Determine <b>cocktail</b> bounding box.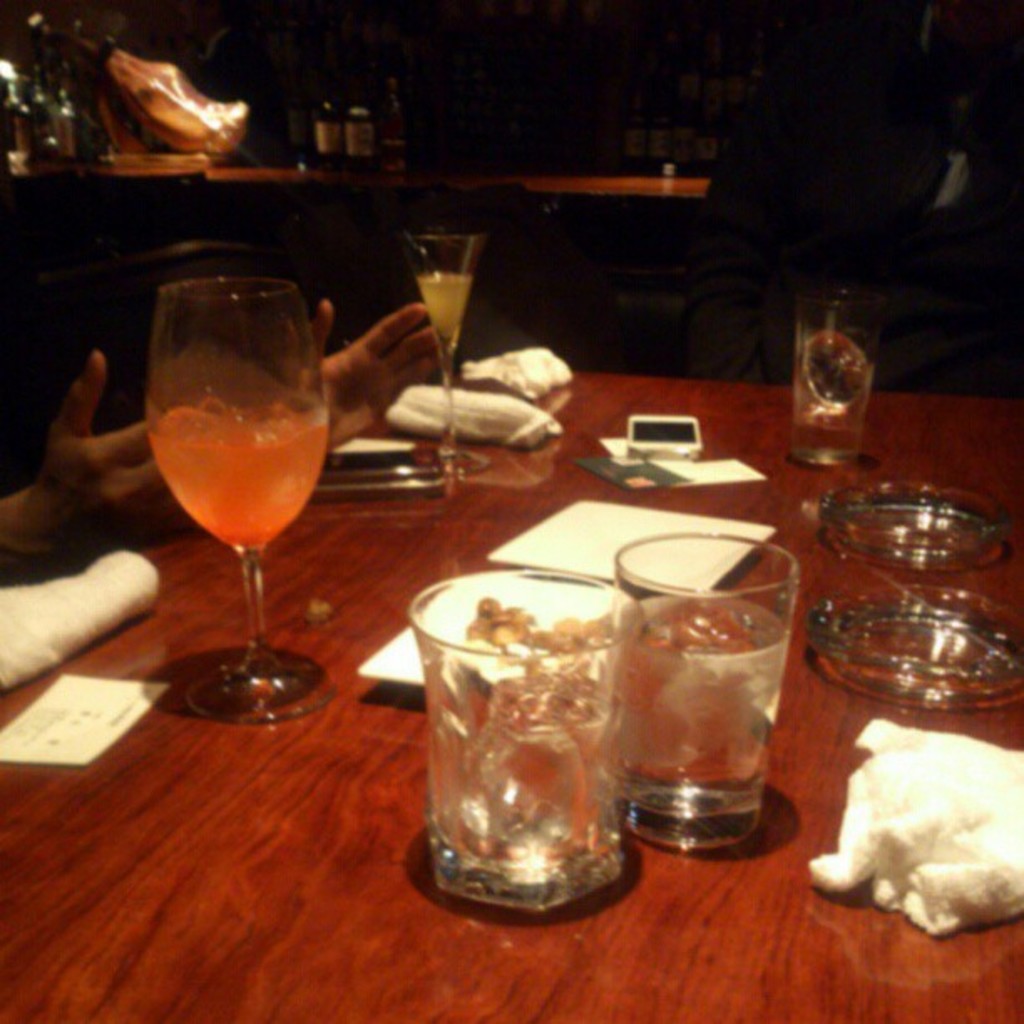
Determined: region(139, 273, 340, 718).
